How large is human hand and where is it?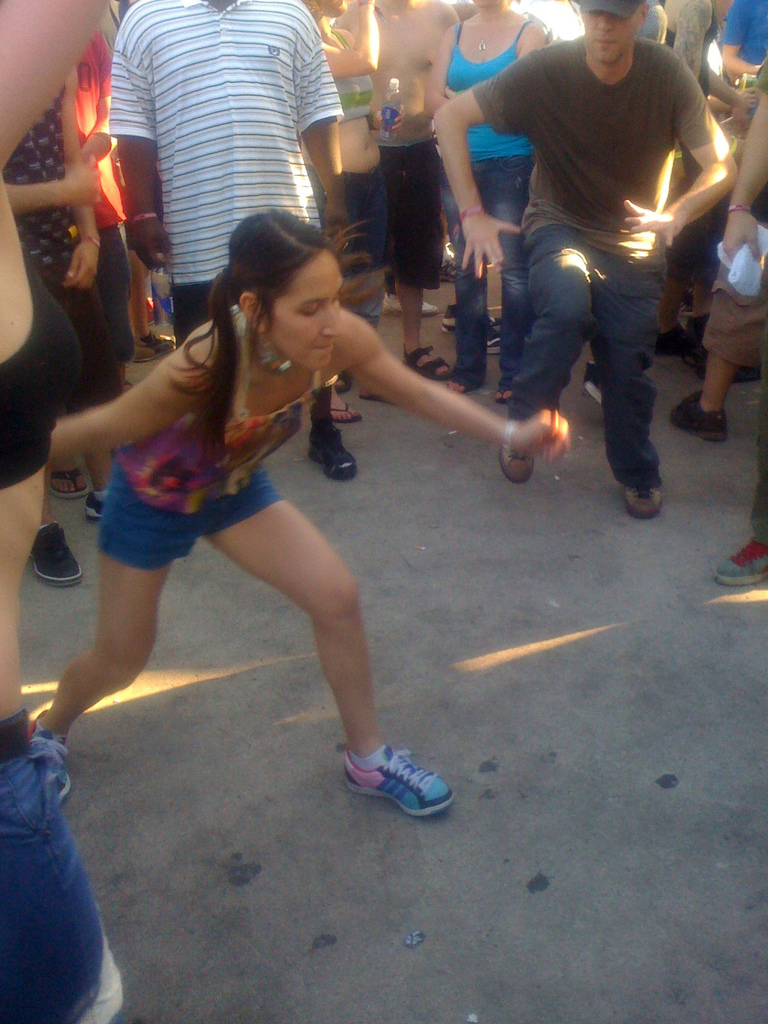
Bounding box: <bbox>322, 202, 353, 236</bbox>.
